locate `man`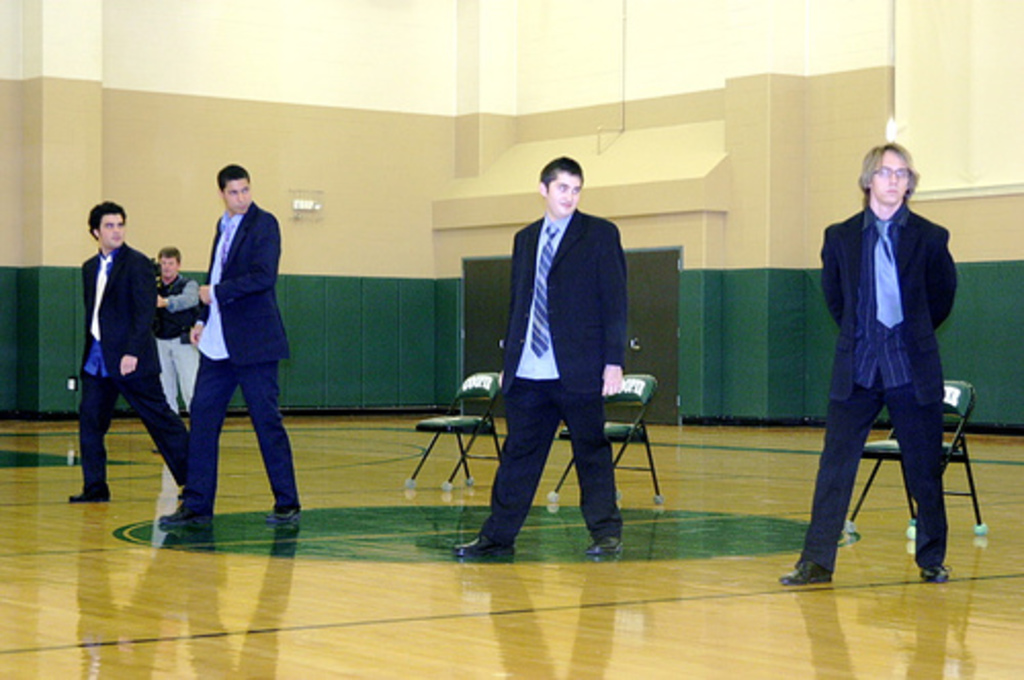
region(776, 141, 963, 582)
